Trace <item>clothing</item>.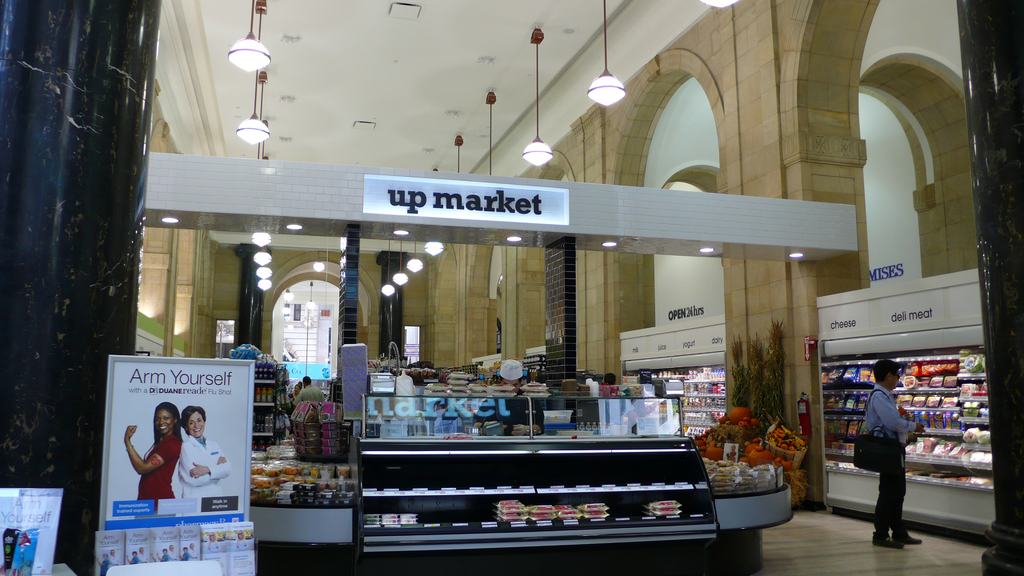
Traced to [x1=857, y1=349, x2=934, y2=529].
